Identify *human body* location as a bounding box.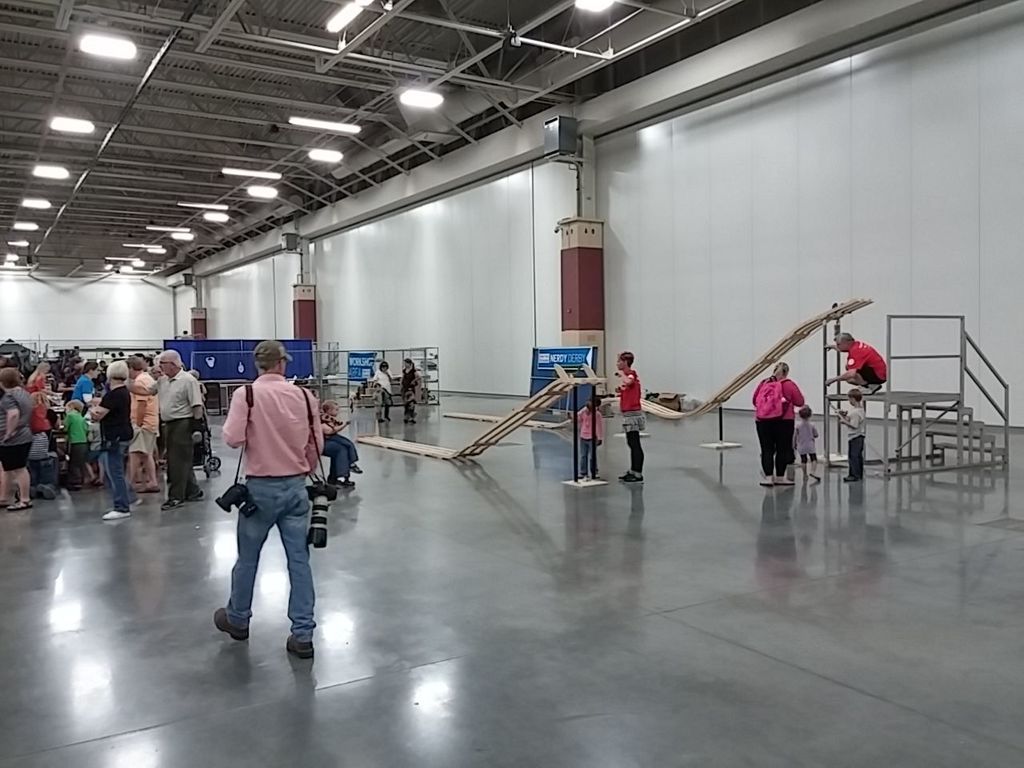
[574, 406, 610, 478].
